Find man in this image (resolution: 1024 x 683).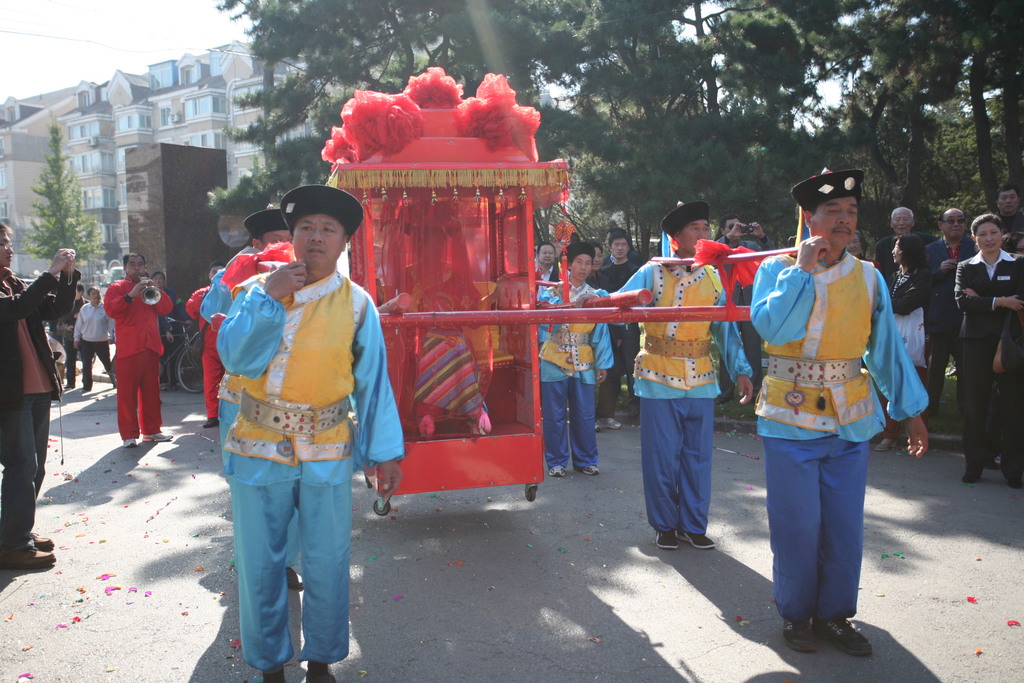
l=531, t=244, r=562, b=289.
